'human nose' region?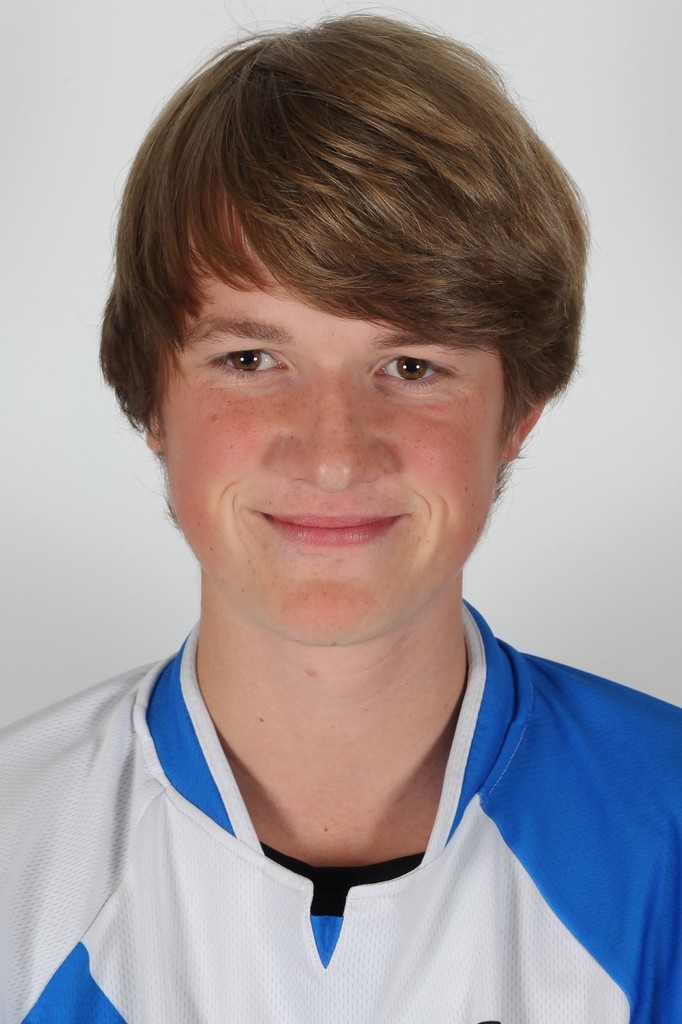
bbox=[257, 371, 396, 493]
